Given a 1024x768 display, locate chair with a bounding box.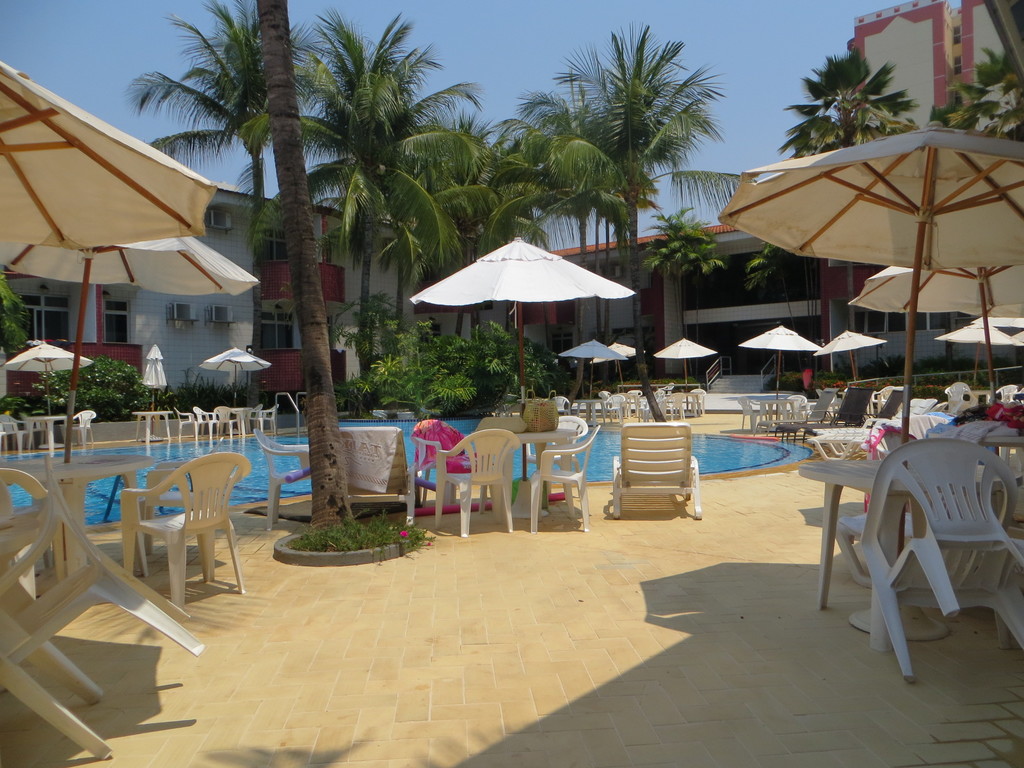
Located: box=[1, 467, 75, 611].
